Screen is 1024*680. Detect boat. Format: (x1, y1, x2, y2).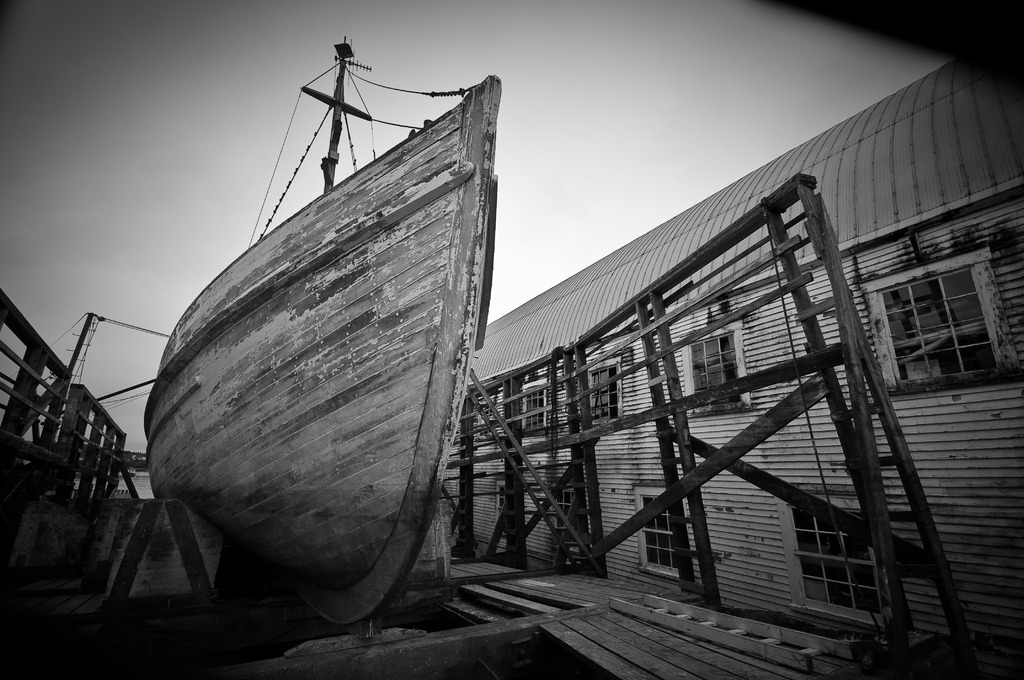
(147, 41, 494, 631).
